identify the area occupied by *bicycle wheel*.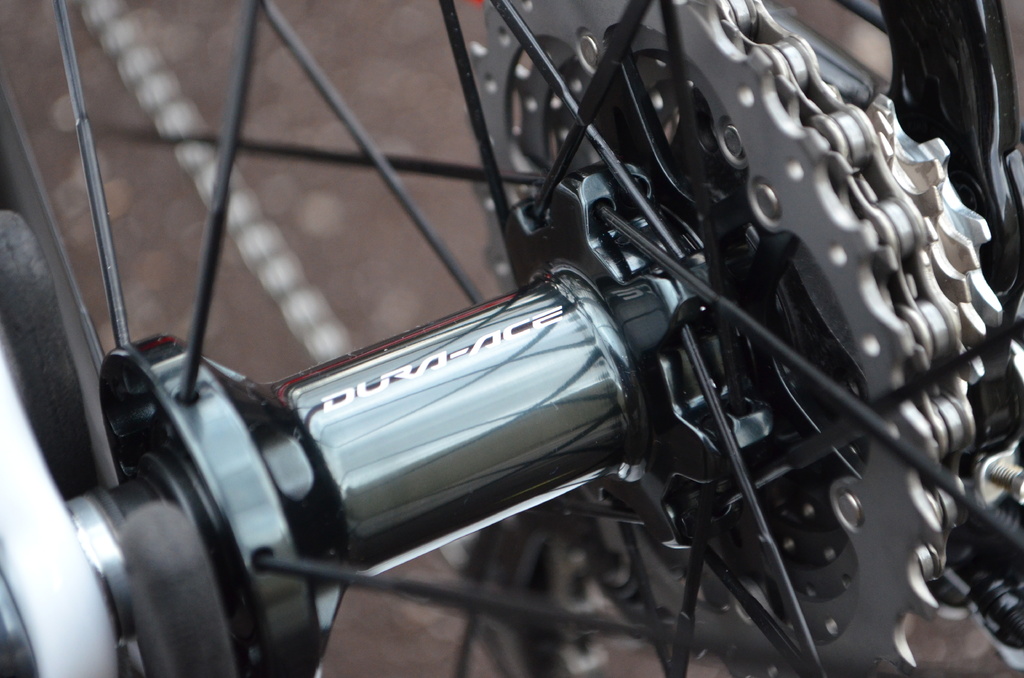
Area: <region>0, 0, 1023, 677</region>.
